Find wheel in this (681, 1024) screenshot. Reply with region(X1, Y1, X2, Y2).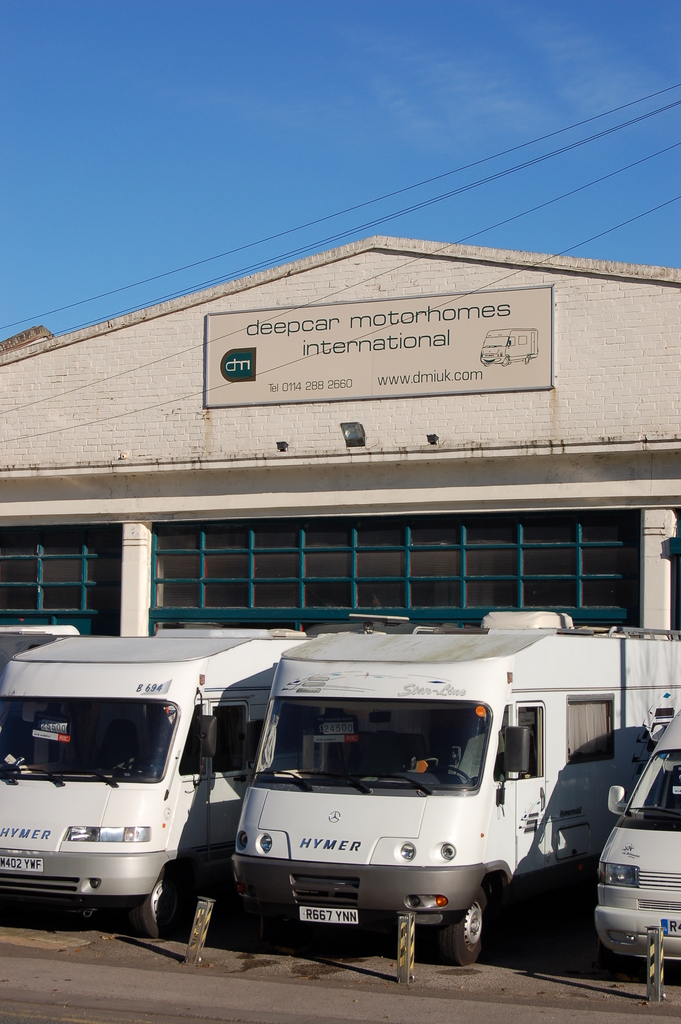
region(143, 865, 197, 942).
